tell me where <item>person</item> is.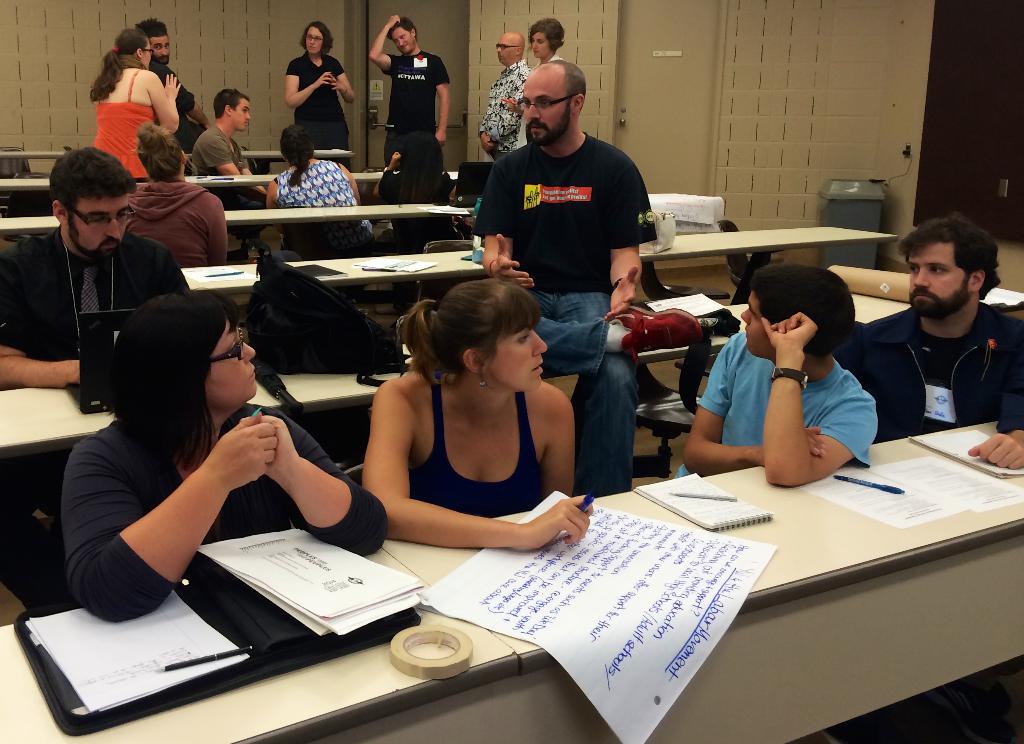
<item>person</item> is at 358 273 597 546.
